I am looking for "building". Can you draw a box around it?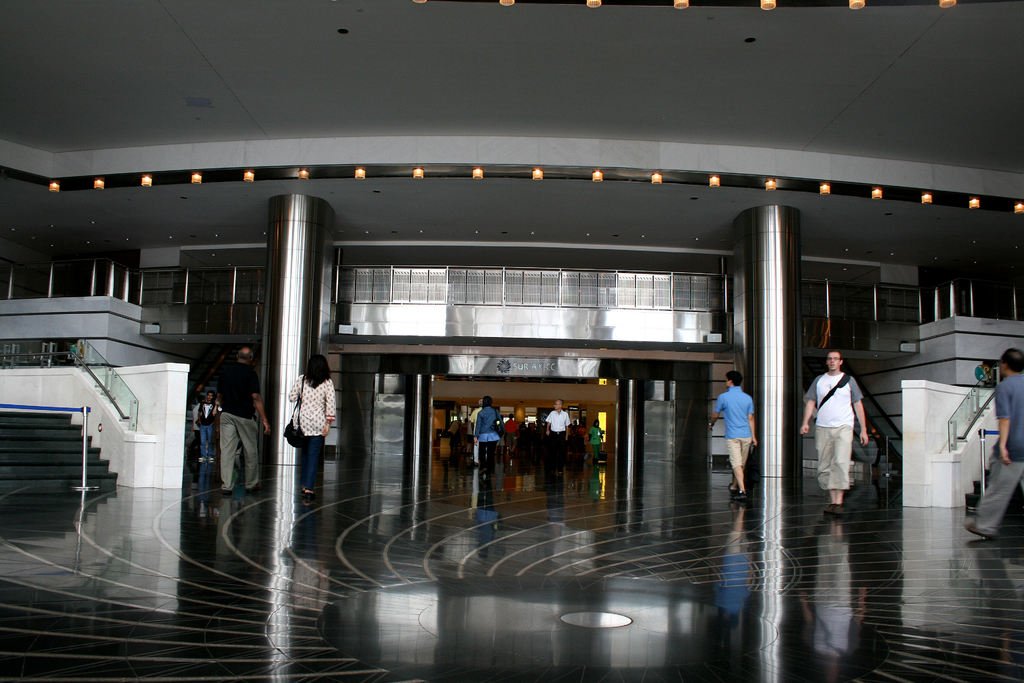
Sure, the bounding box is x1=0, y1=1, x2=1023, y2=504.
